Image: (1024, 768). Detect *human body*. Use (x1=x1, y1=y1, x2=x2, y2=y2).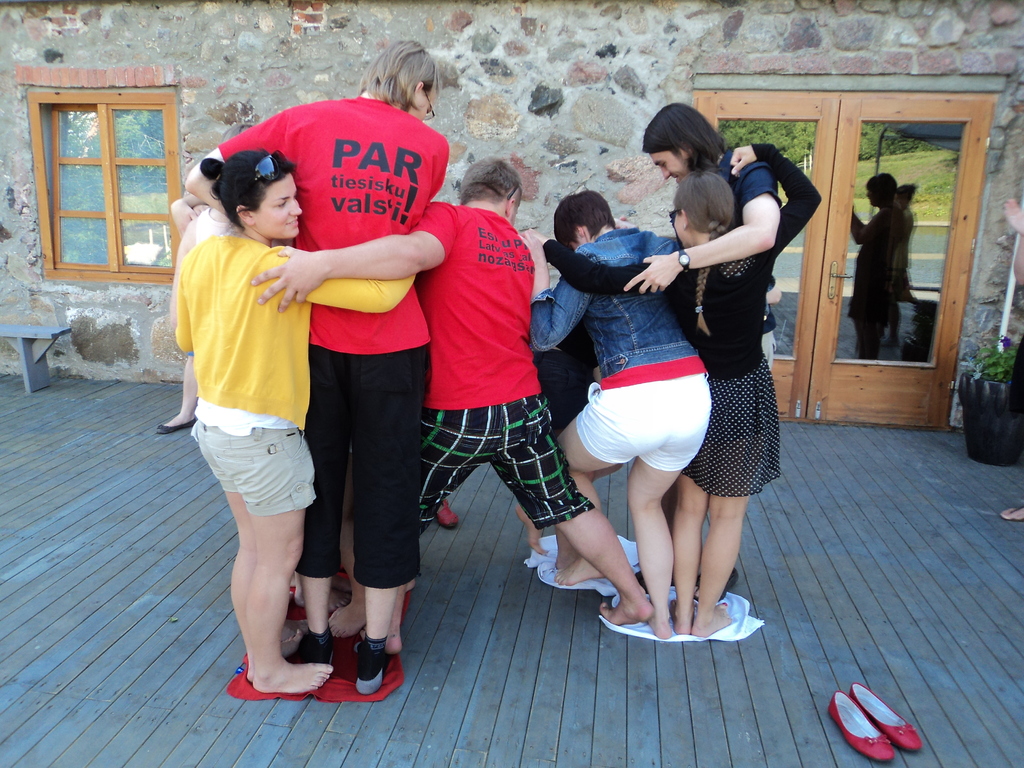
(x1=847, y1=173, x2=909, y2=362).
